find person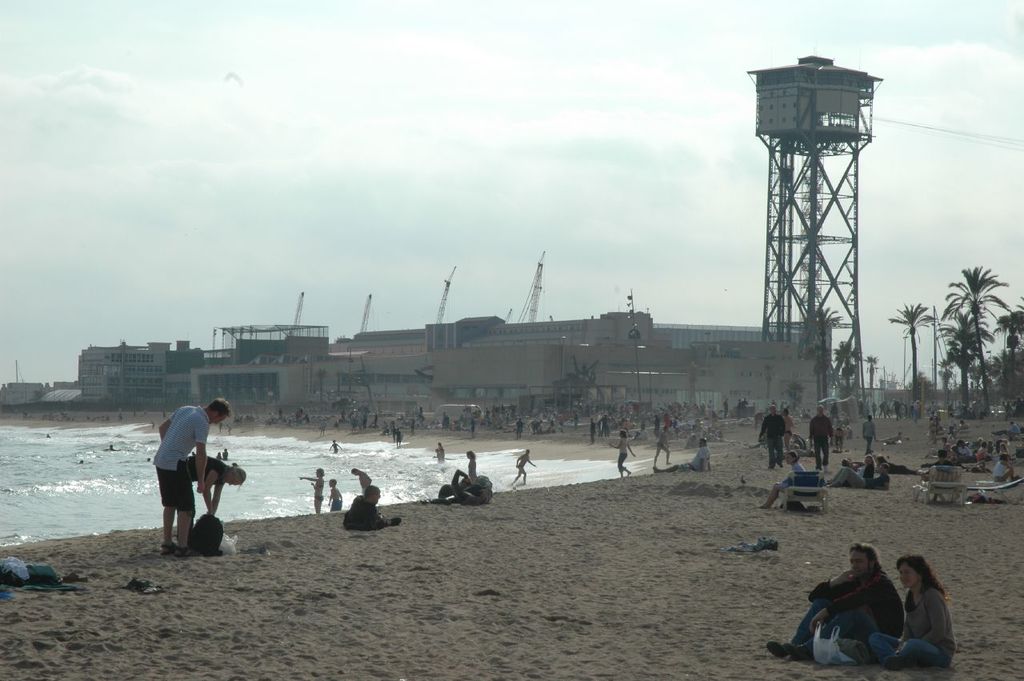
(x1=186, y1=447, x2=250, y2=540)
